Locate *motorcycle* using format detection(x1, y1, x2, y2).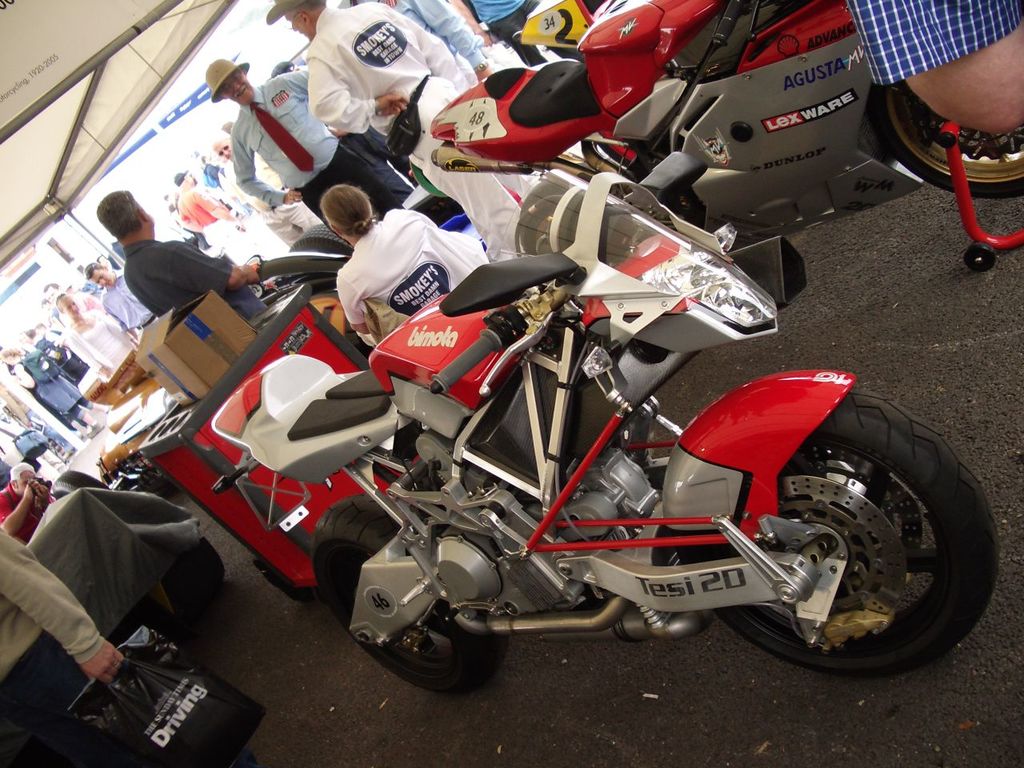
detection(430, 0, 1023, 254).
